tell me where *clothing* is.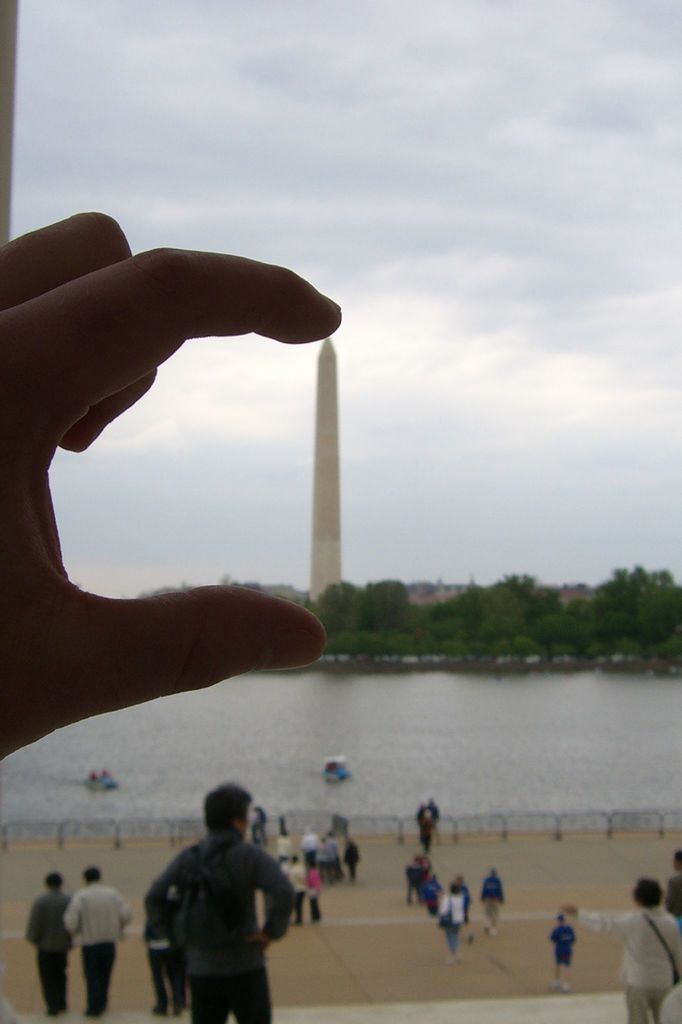
*clothing* is at Rect(62, 886, 134, 1021).
